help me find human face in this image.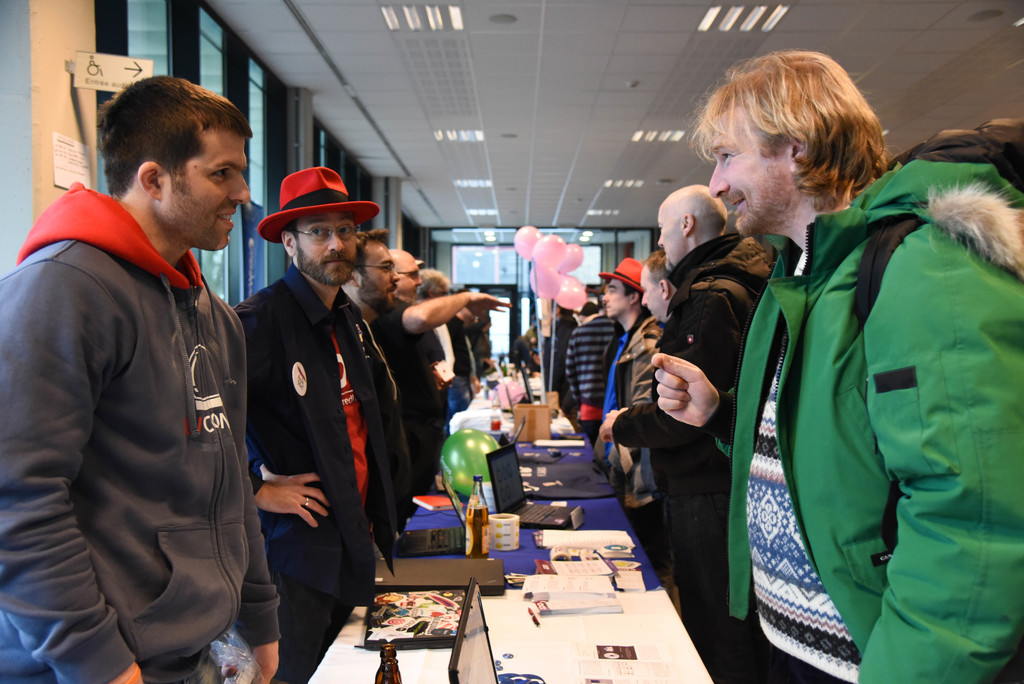
Found it: {"x1": 399, "y1": 256, "x2": 420, "y2": 303}.
